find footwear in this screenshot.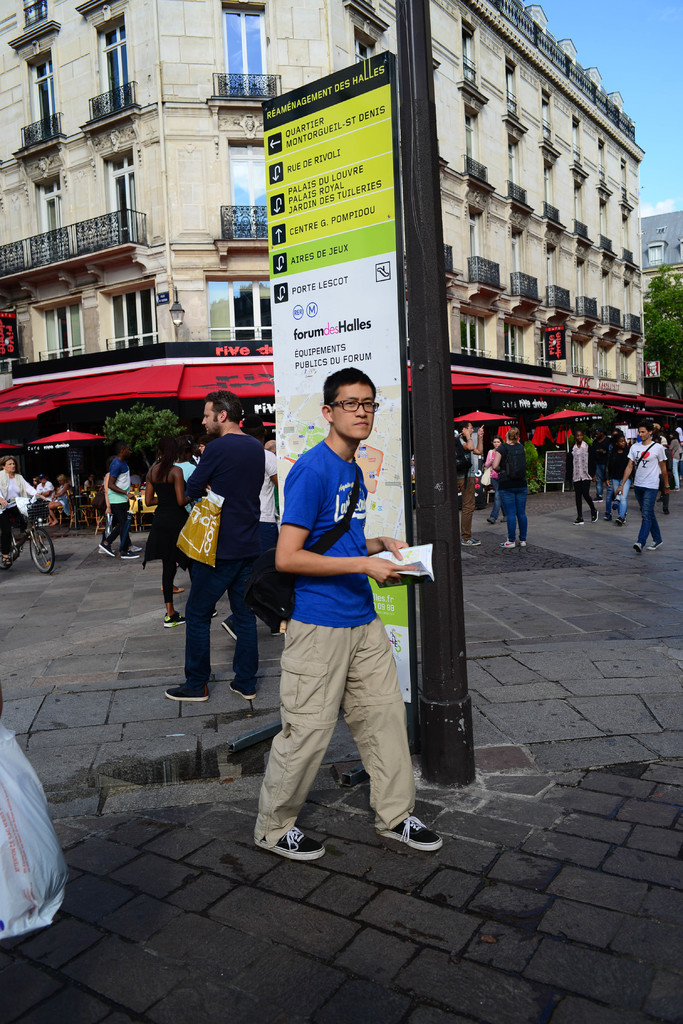
The bounding box for footwear is region(230, 677, 256, 702).
